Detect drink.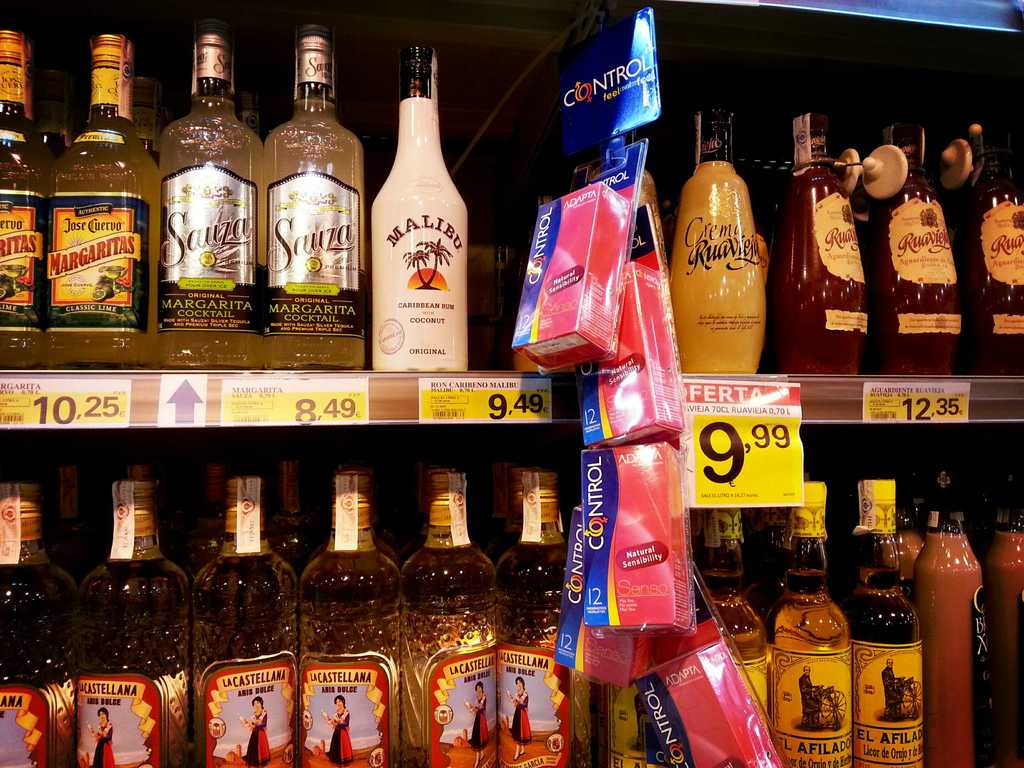
Detected at rect(369, 42, 468, 366).
